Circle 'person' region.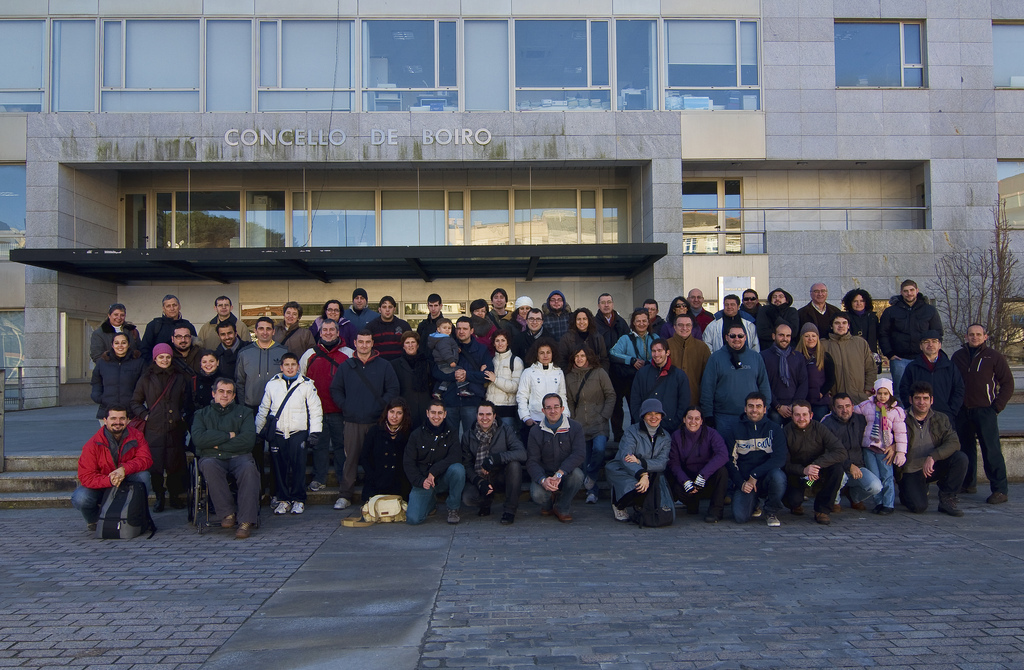
Region: <box>609,306,660,369</box>.
